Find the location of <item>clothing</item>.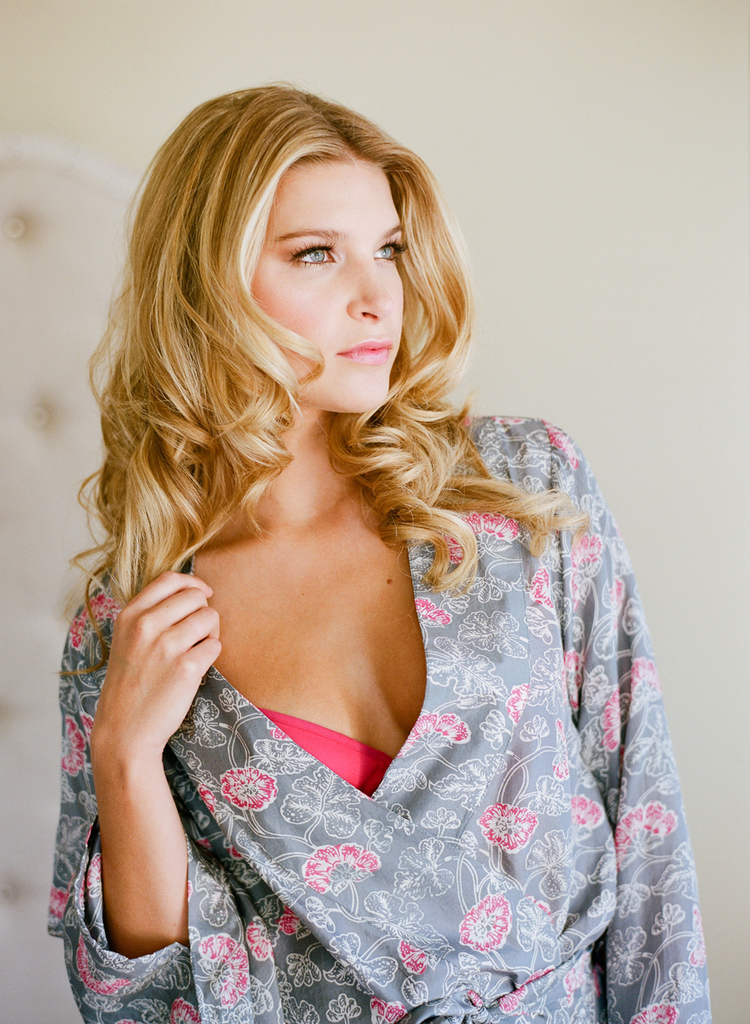
Location: BBox(67, 381, 685, 992).
